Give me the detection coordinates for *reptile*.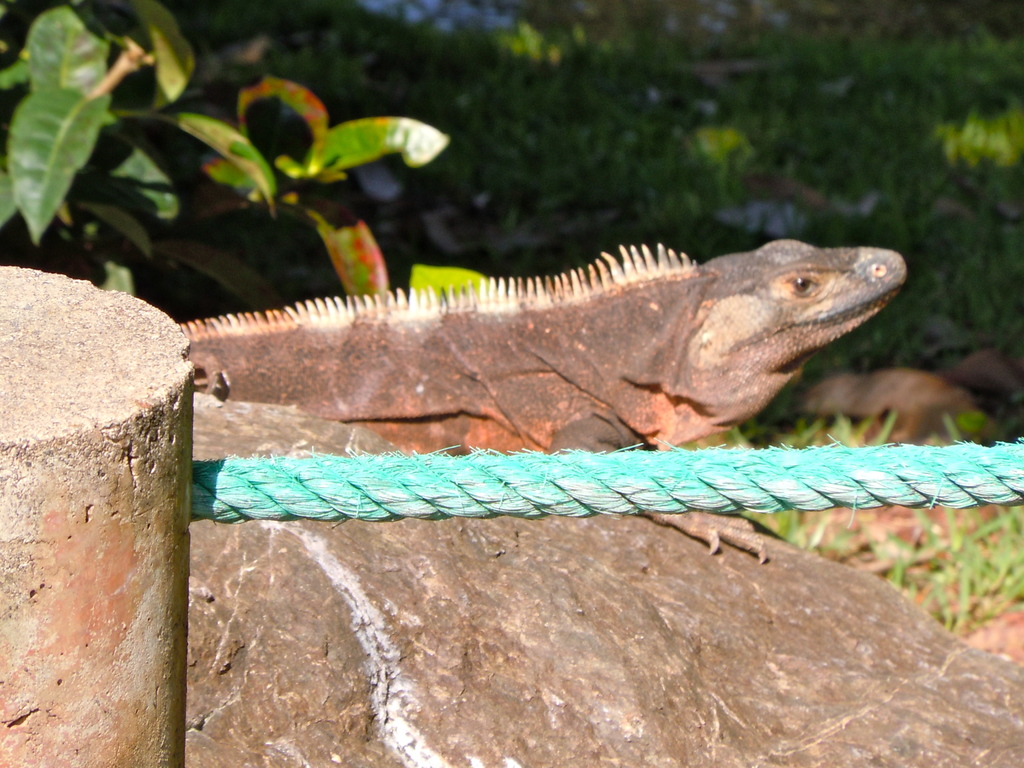
pyautogui.locateOnScreen(177, 236, 911, 563).
